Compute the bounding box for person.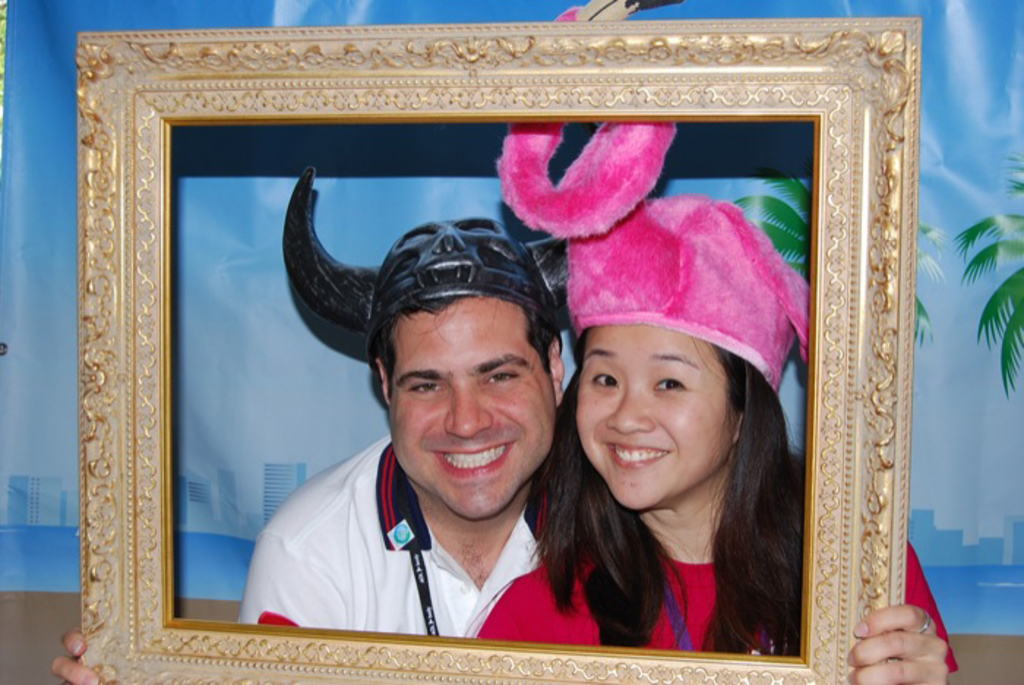
select_region(464, 184, 963, 684).
